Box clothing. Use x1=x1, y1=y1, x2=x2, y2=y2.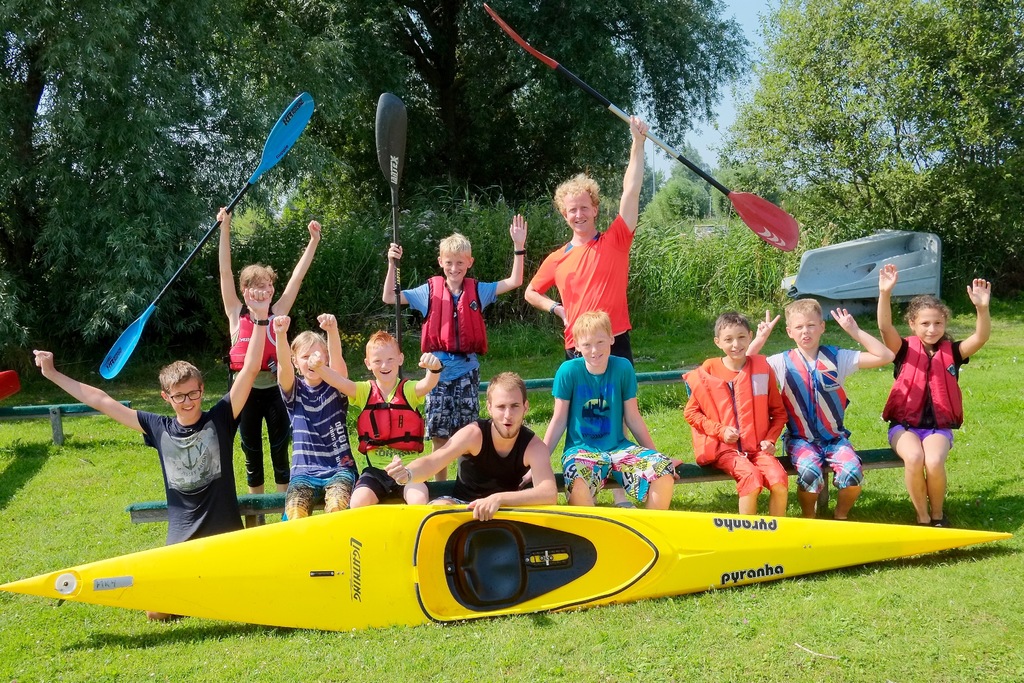
x1=698, y1=337, x2=794, y2=491.
